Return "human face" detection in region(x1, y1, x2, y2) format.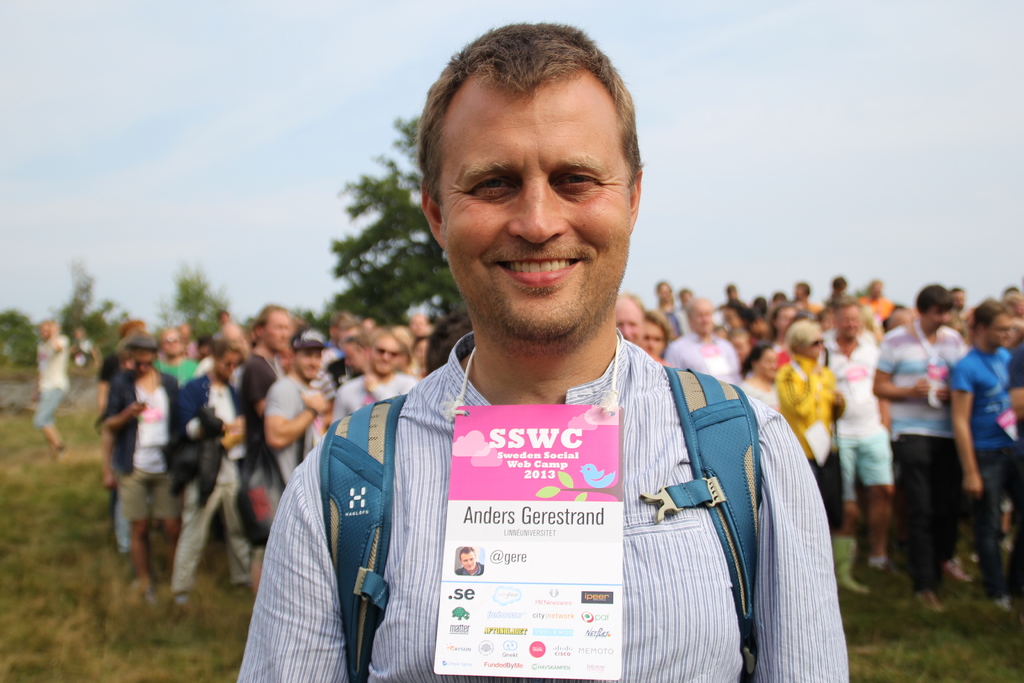
region(444, 78, 631, 338).
